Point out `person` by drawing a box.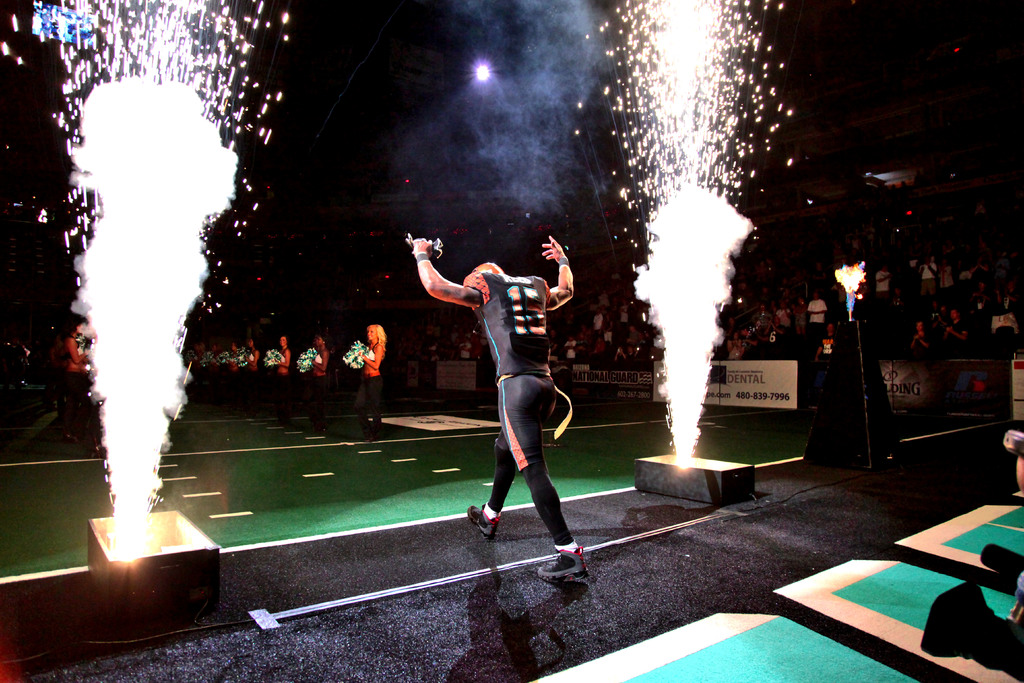
bbox=(805, 291, 826, 337).
